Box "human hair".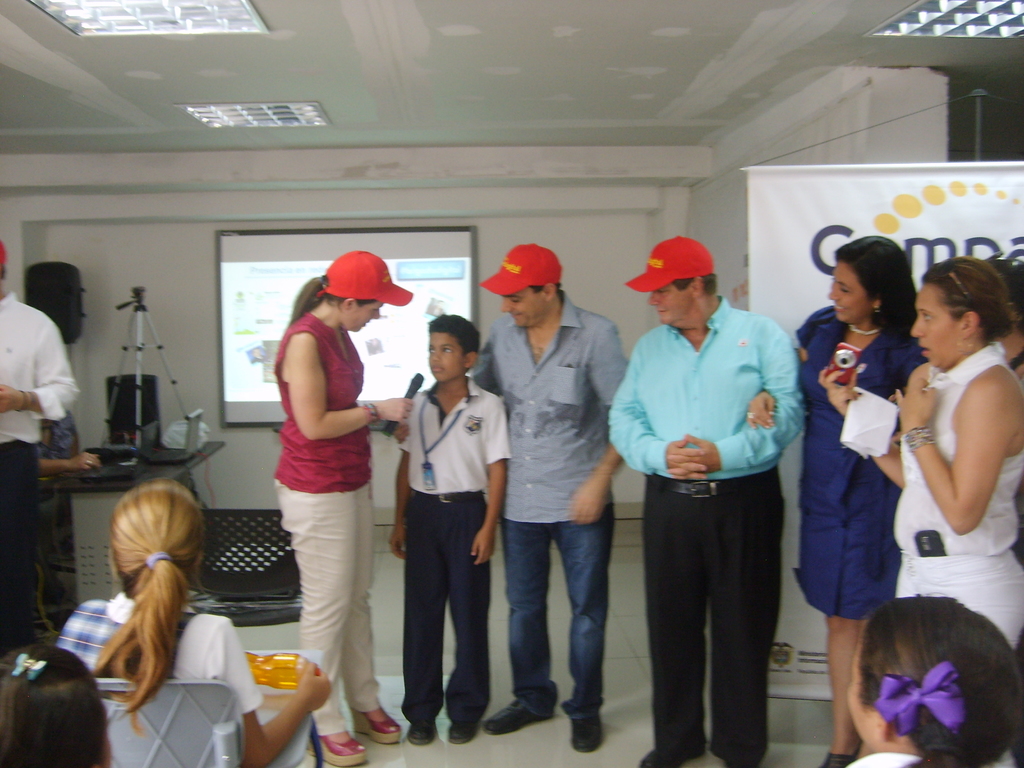
crop(318, 276, 376, 312).
